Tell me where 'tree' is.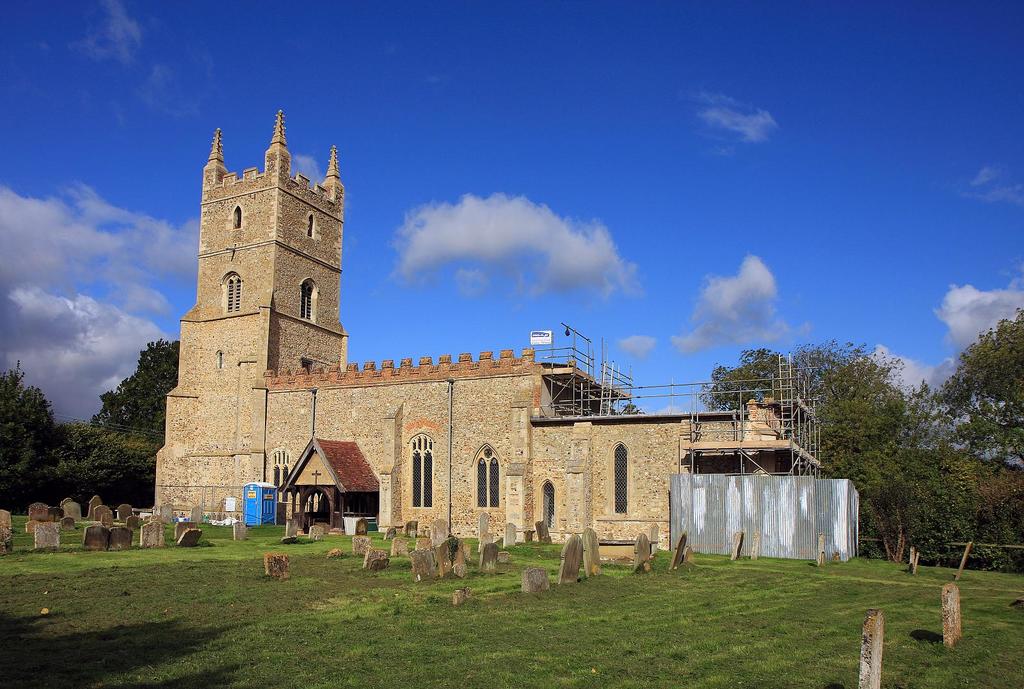
'tree' is at (928,311,1023,482).
